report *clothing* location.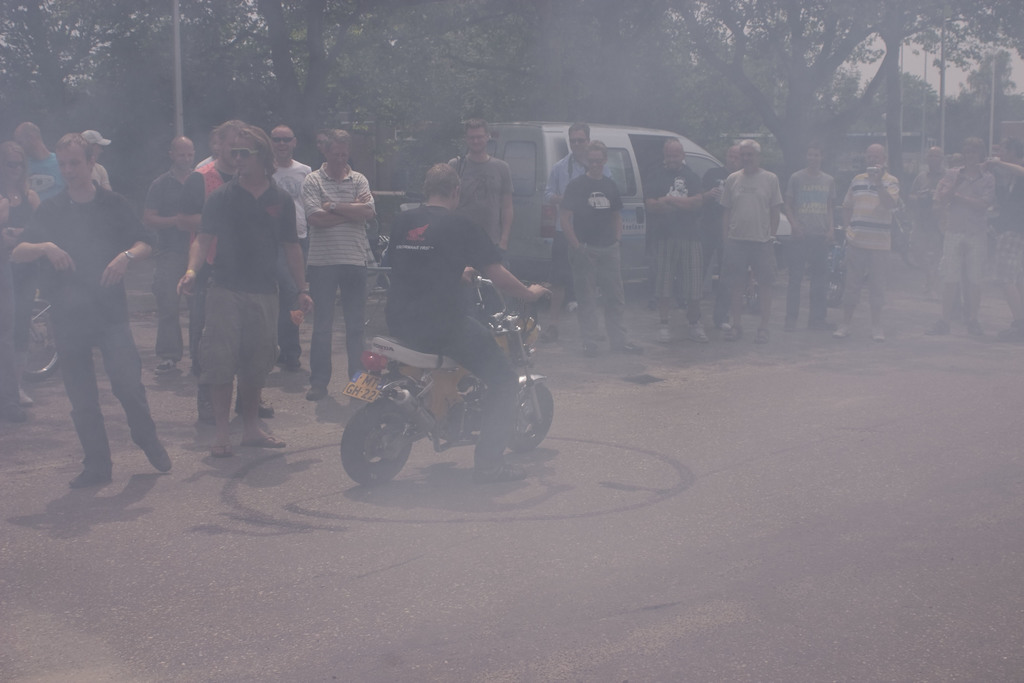
Report: [x1=906, y1=163, x2=950, y2=274].
